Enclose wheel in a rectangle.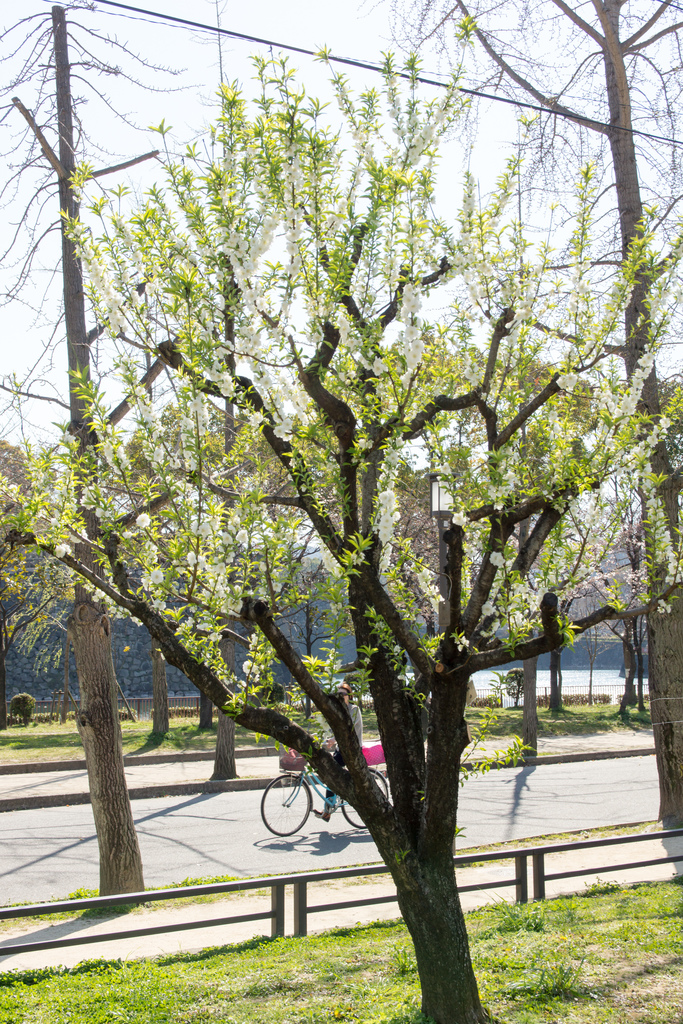
{"x1": 337, "y1": 764, "x2": 388, "y2": 832}.
